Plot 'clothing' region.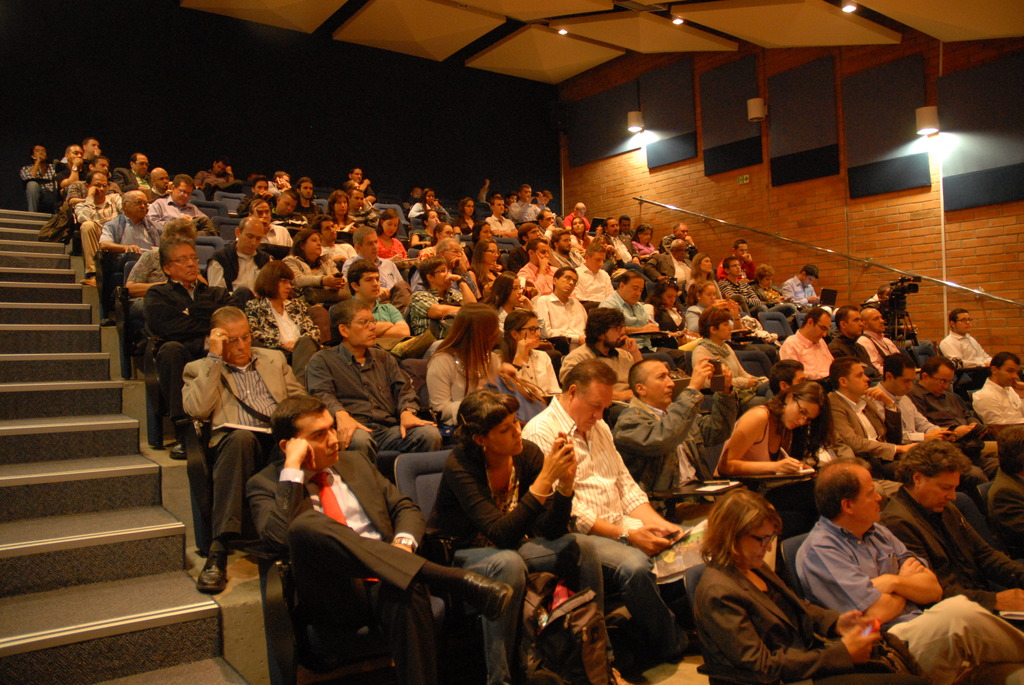
Plotted at <box>244,446,509,671</box>.
